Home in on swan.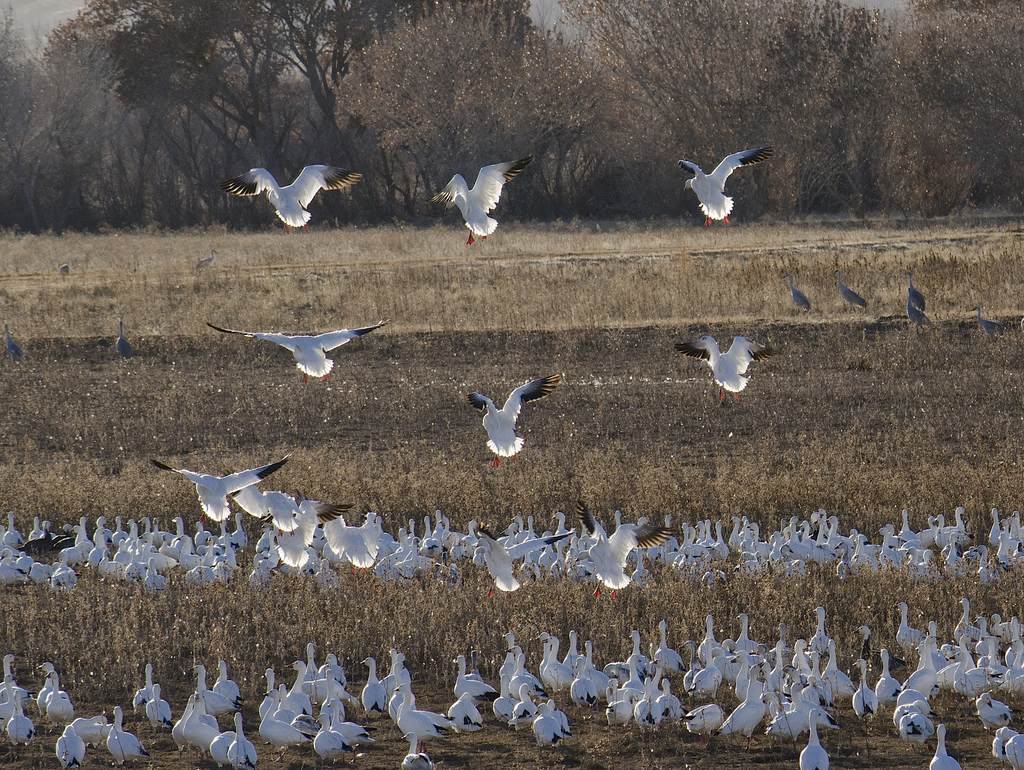
Homed in at <region>985, 610, 1023, 648</region>.
